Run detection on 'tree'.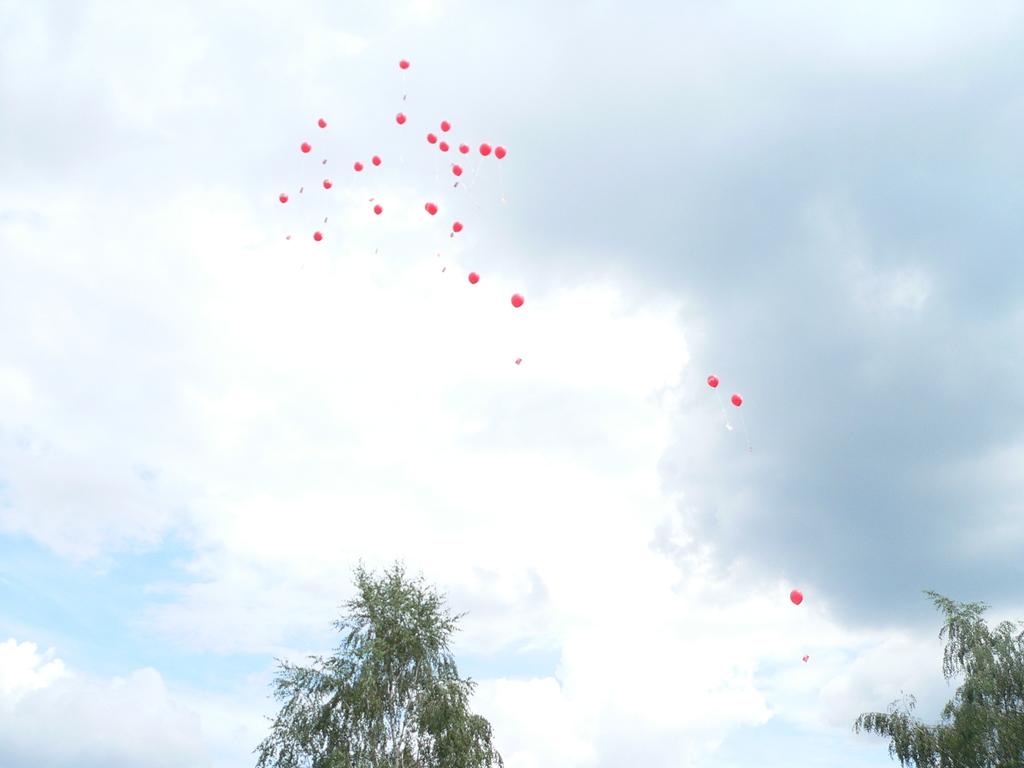
Result: x1=851 y1=590 x2=1023 y2=767.
